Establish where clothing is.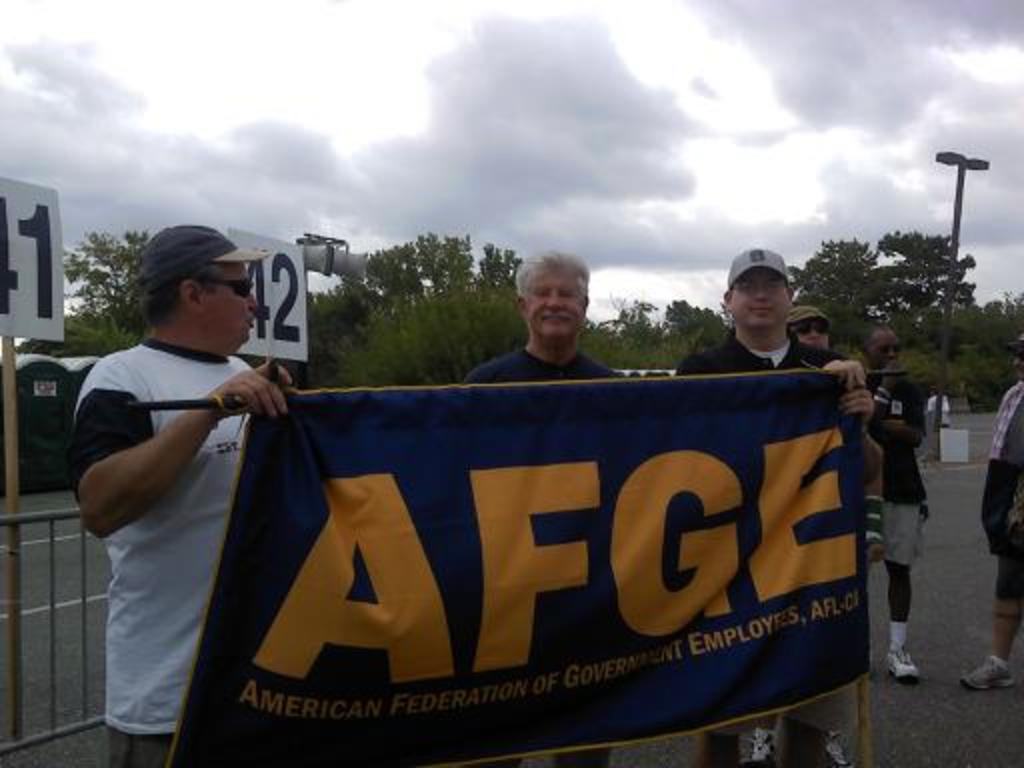
Established at crop(460, 348, 622, 766).
